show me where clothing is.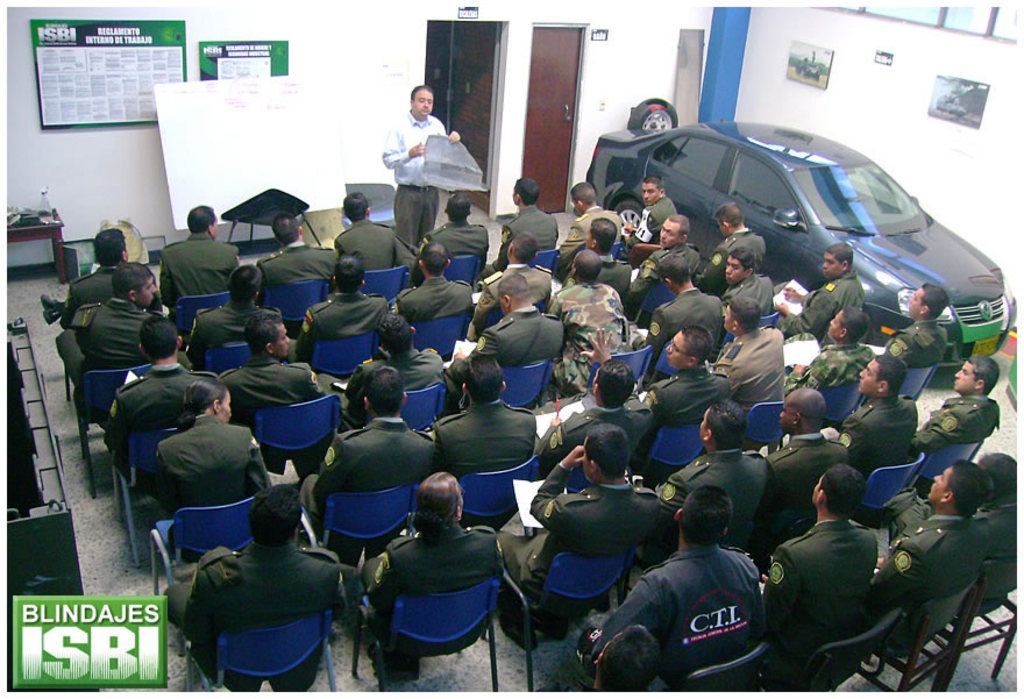
clothing is at <bbox>641, 362, 721, 468</bbox>.
